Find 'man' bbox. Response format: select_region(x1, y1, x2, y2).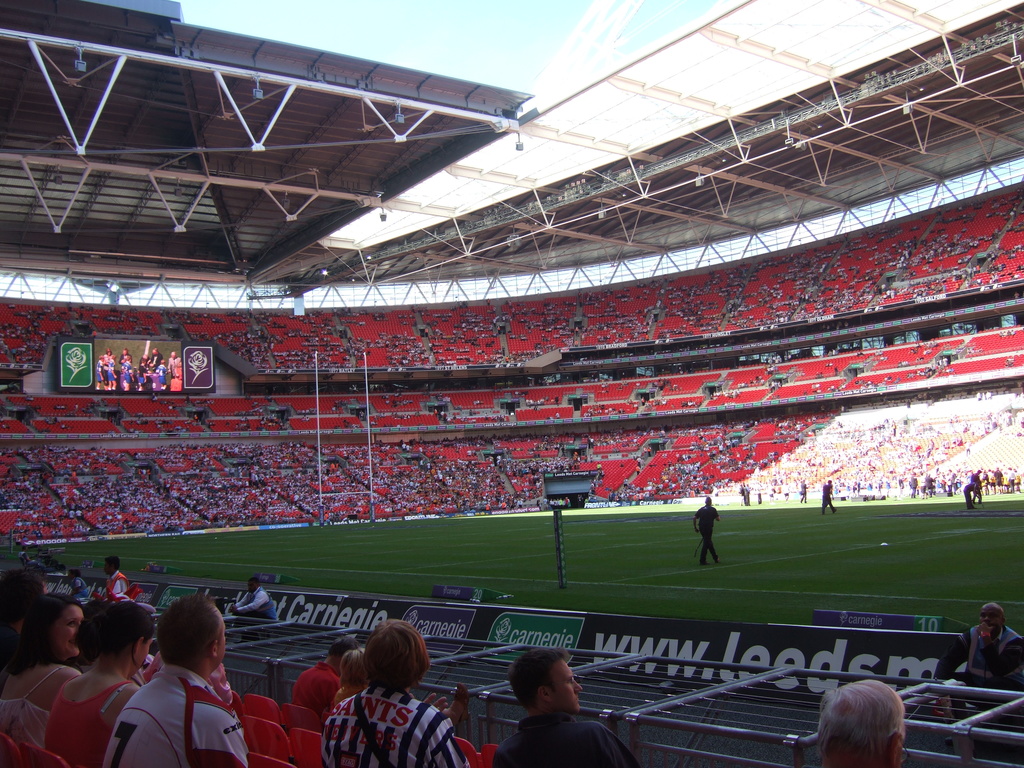
select_region(99, 596, 248, 767).
